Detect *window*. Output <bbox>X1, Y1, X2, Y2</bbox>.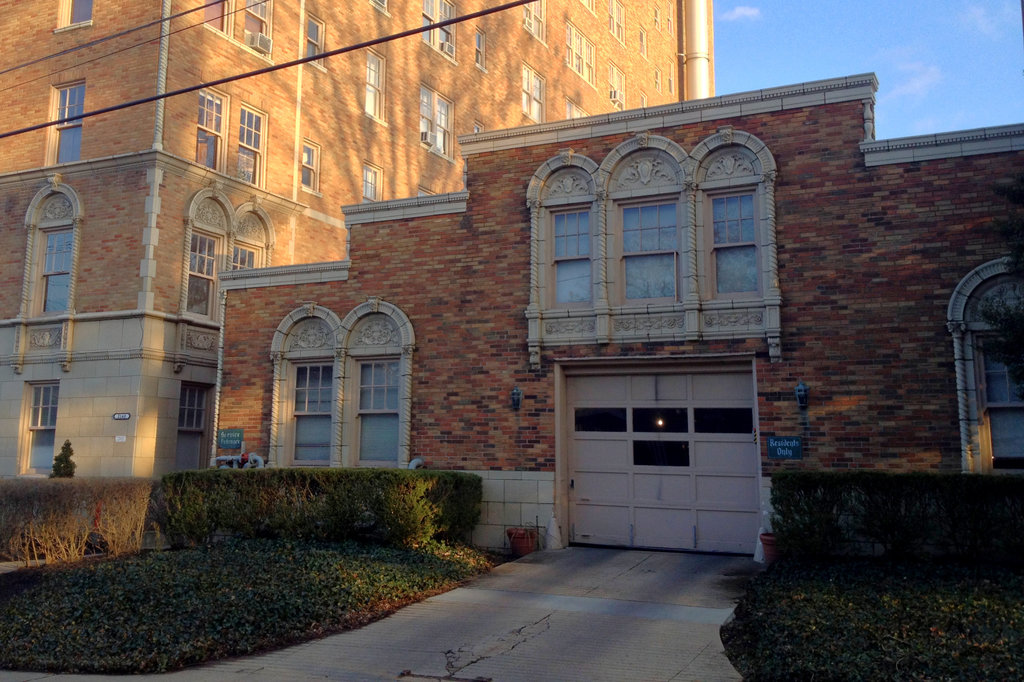
<bbox>362, 44, 387, 125</bbox>.
